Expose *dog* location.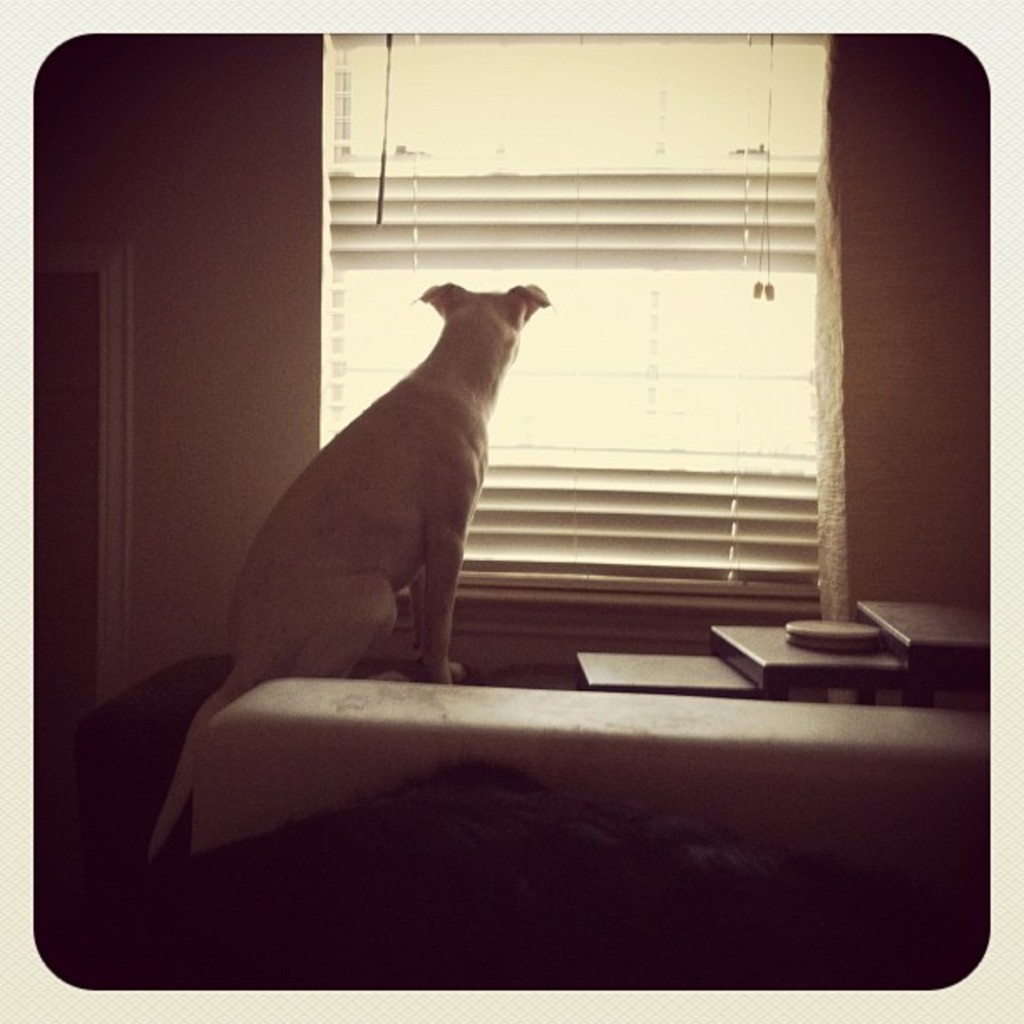
Exposed at left=151, top=283, right=550, bottom=858.
